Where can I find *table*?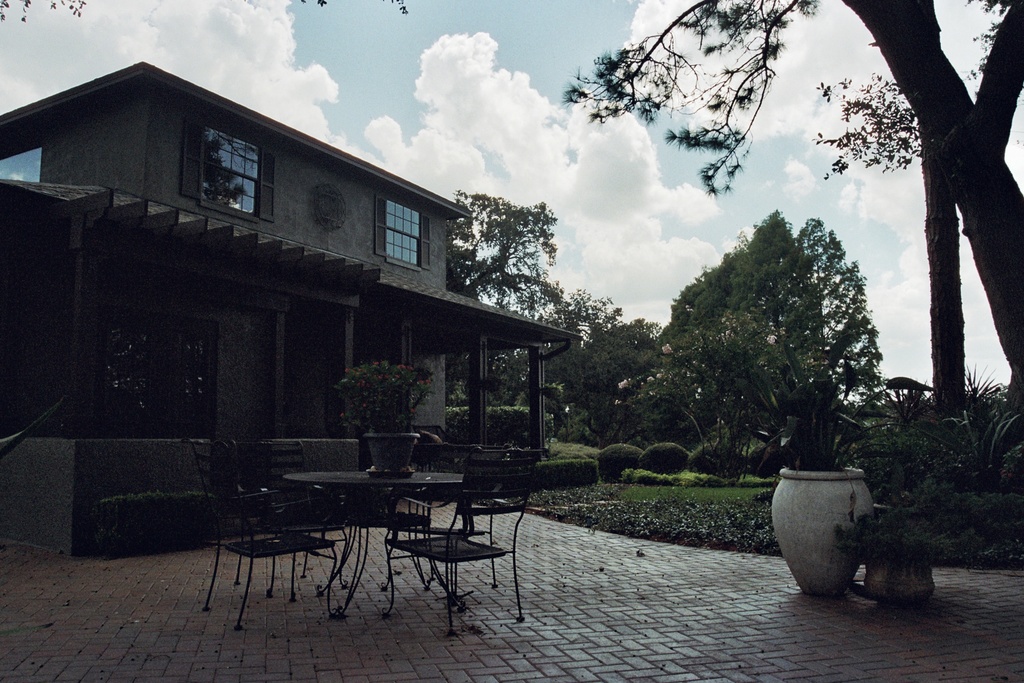
You can find it at box=[220, 445, 463, 617].
